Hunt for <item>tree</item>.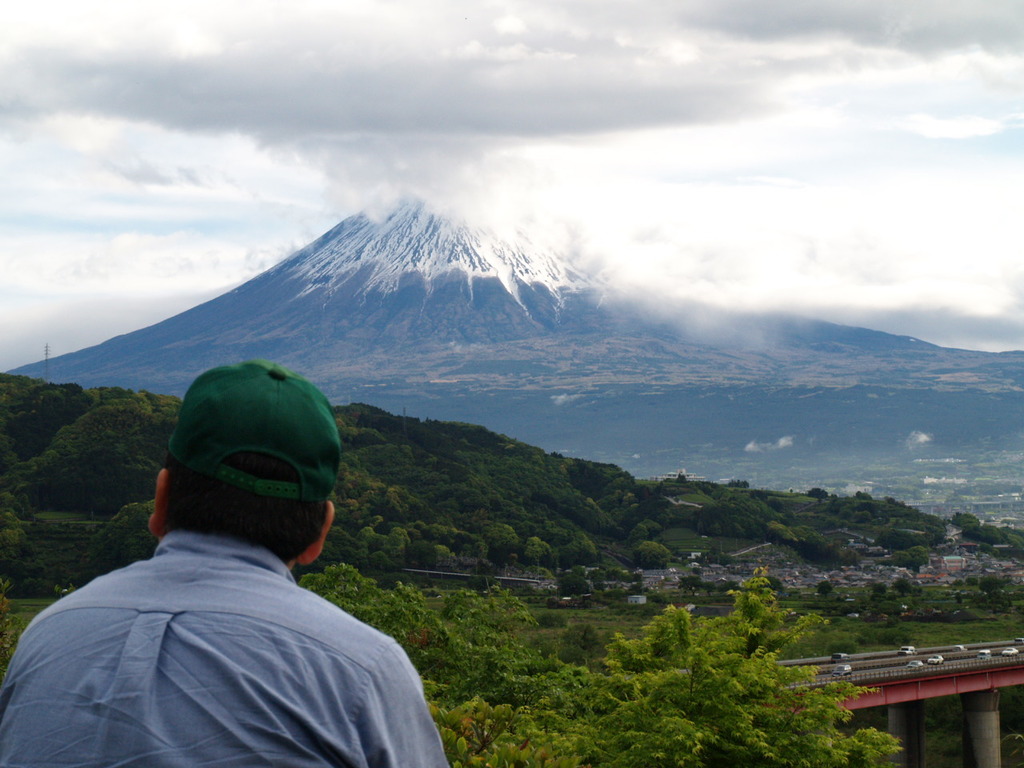
Hunted down at <bbox>904, 546, 931, 571</bbox>.
